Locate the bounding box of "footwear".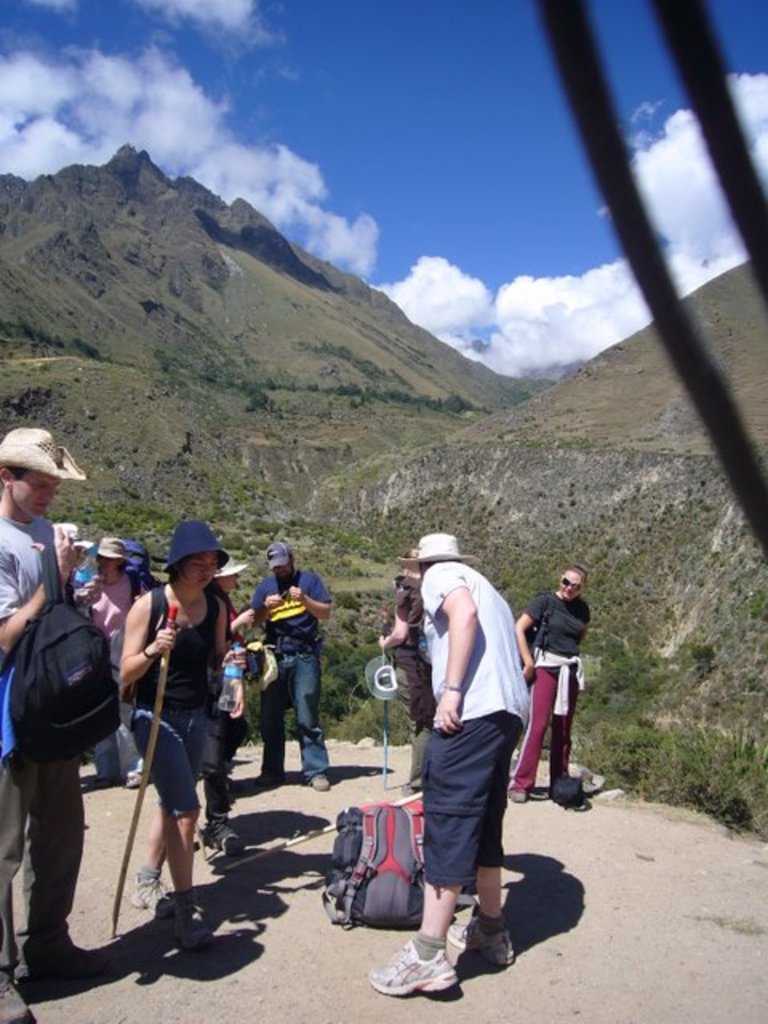
Bounding box: (256, 765, 291, 781).
